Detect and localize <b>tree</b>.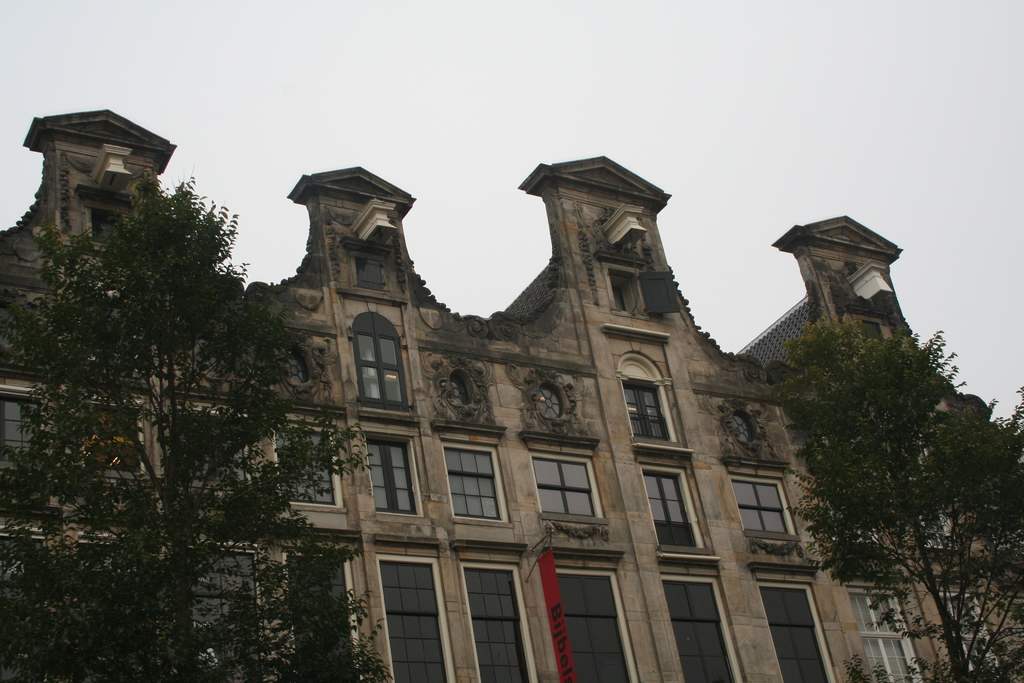
Localized at (751,258,1003,642).
